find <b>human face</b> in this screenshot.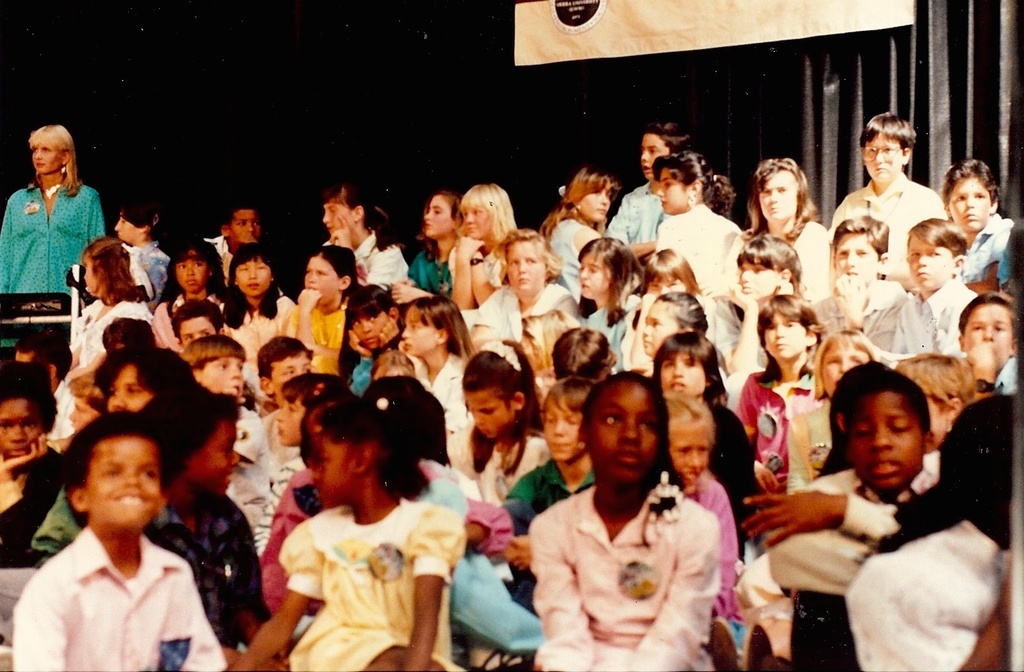
The bounding box for <b>human face</b> is left=84, top=262, right=96, bottom=293.
